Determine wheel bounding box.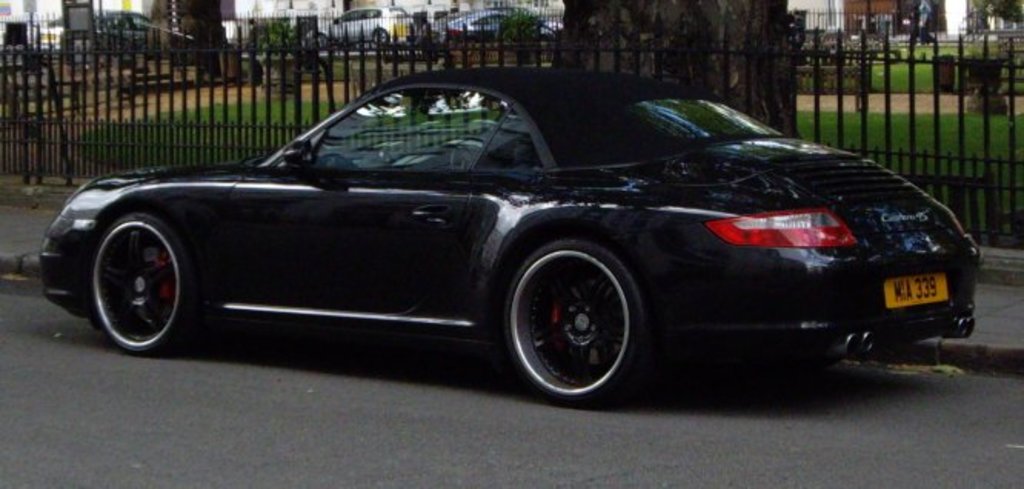
Determined: <bbox>504, 241, 647, 406</bbox>.
